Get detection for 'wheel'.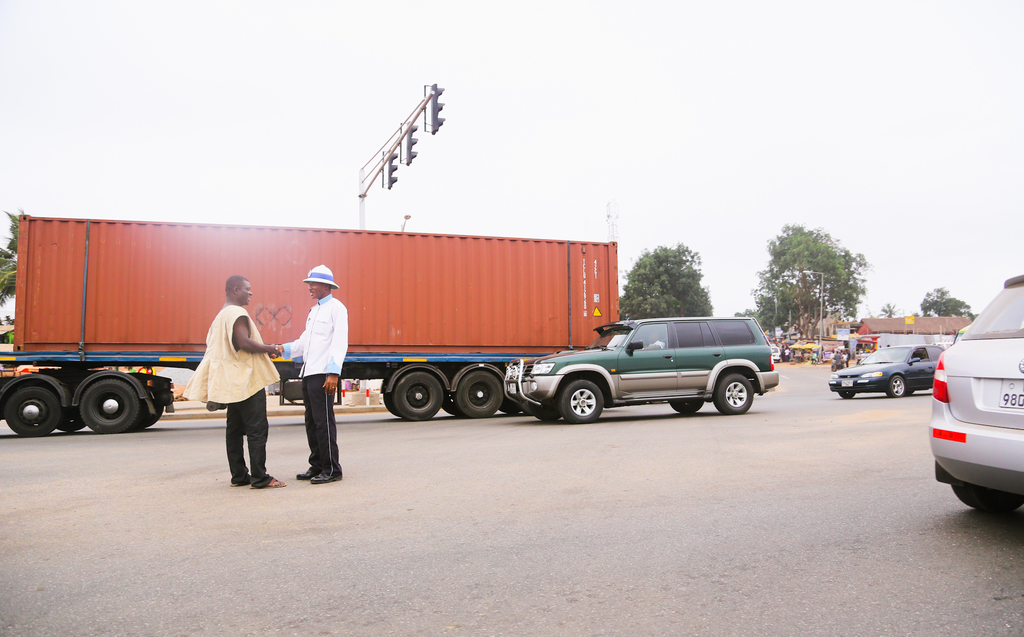
Detection: x1=557 y1=378 x2=601 y2=423.
